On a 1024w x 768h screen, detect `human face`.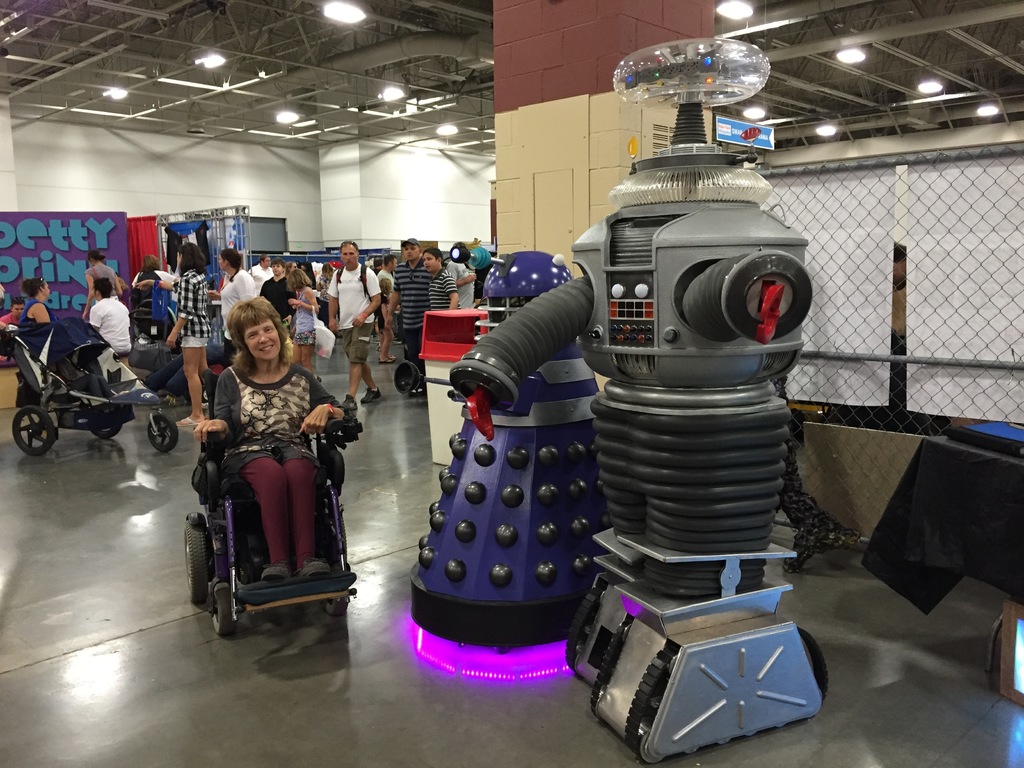
region(402, 246, 419, 262).
